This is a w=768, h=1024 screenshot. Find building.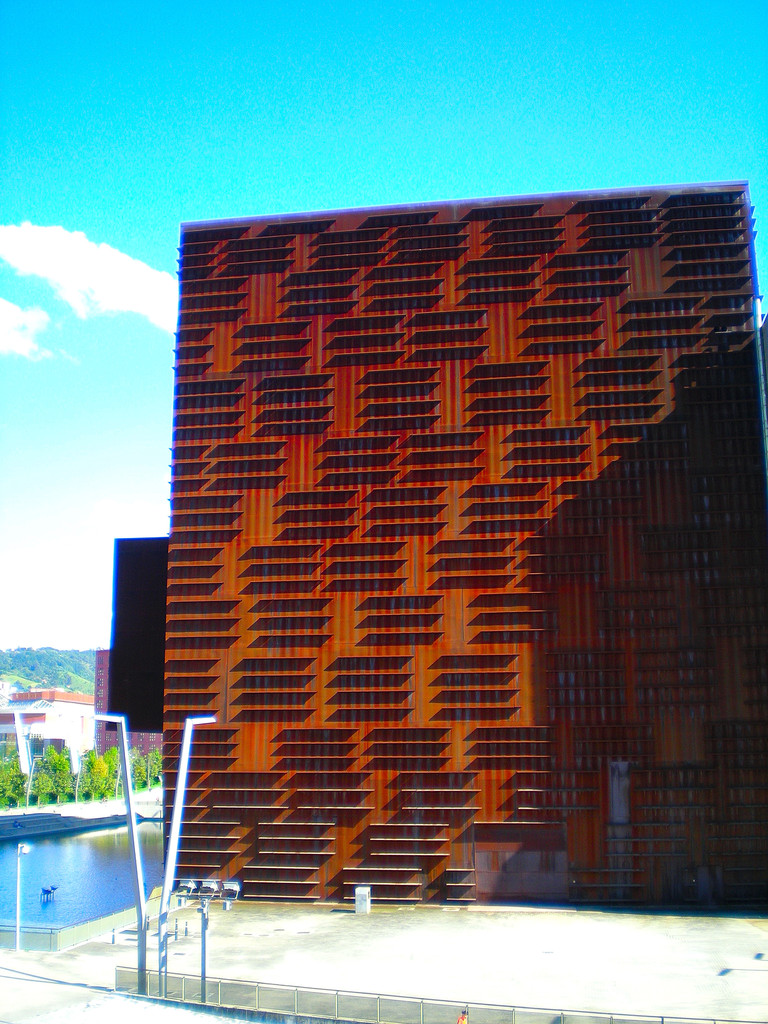
Bounding box: {"left": 0, "top": 687, "right": 95, "bottom": 776}.
